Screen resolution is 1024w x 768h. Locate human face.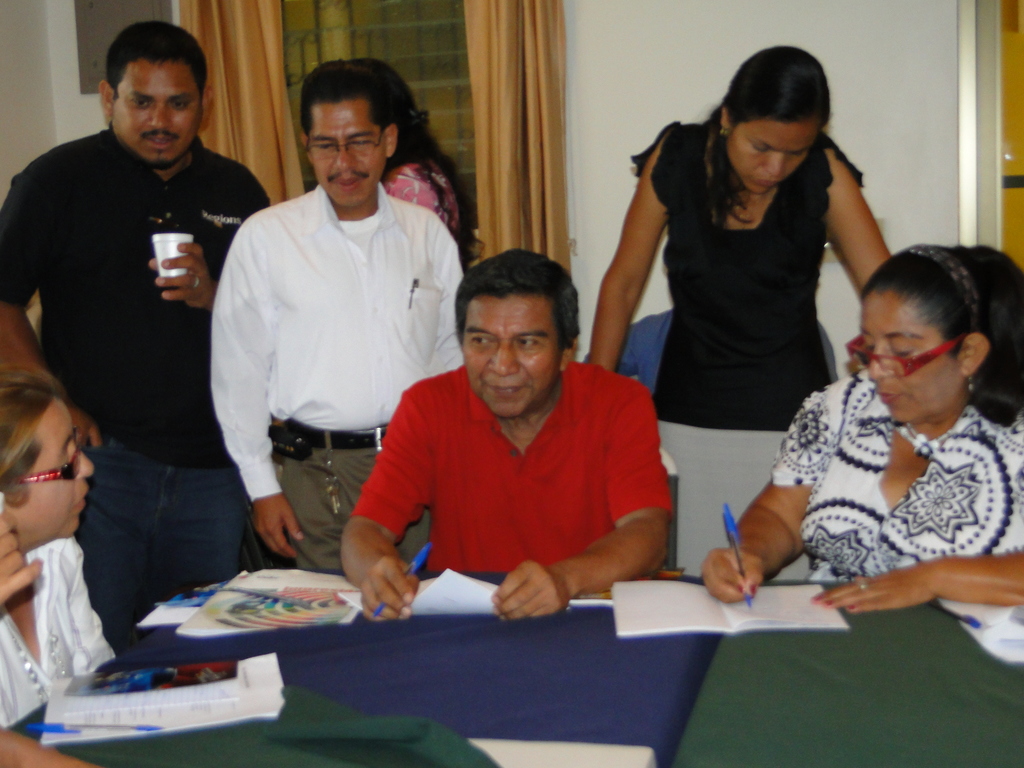
12,399,95,554.
